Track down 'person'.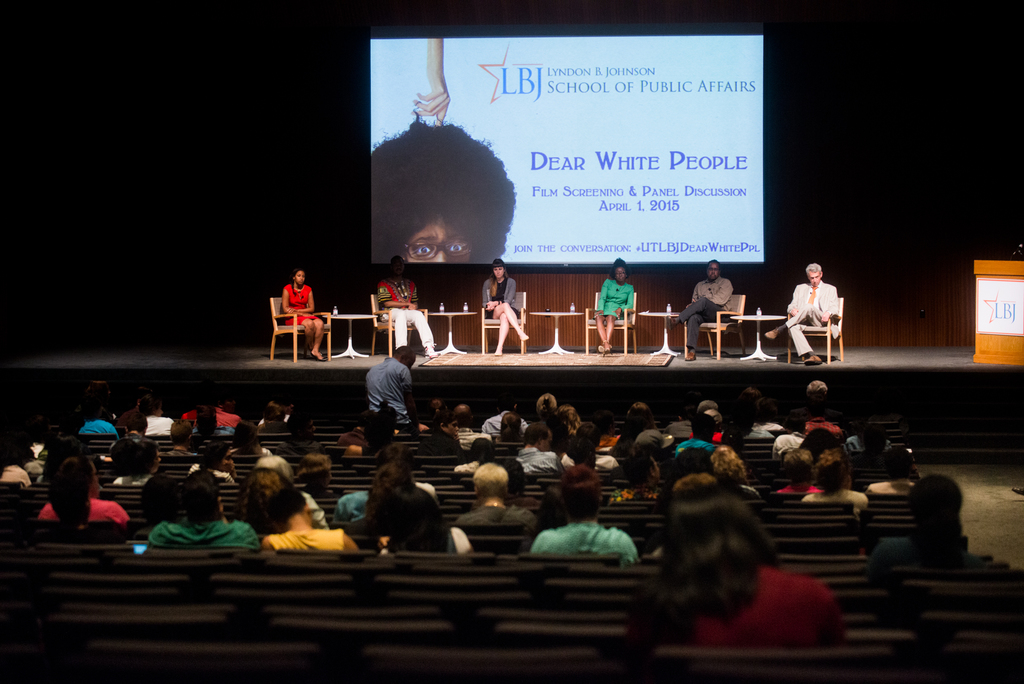
Tracked to [left=593, top=256, right=640, bottom=348].
